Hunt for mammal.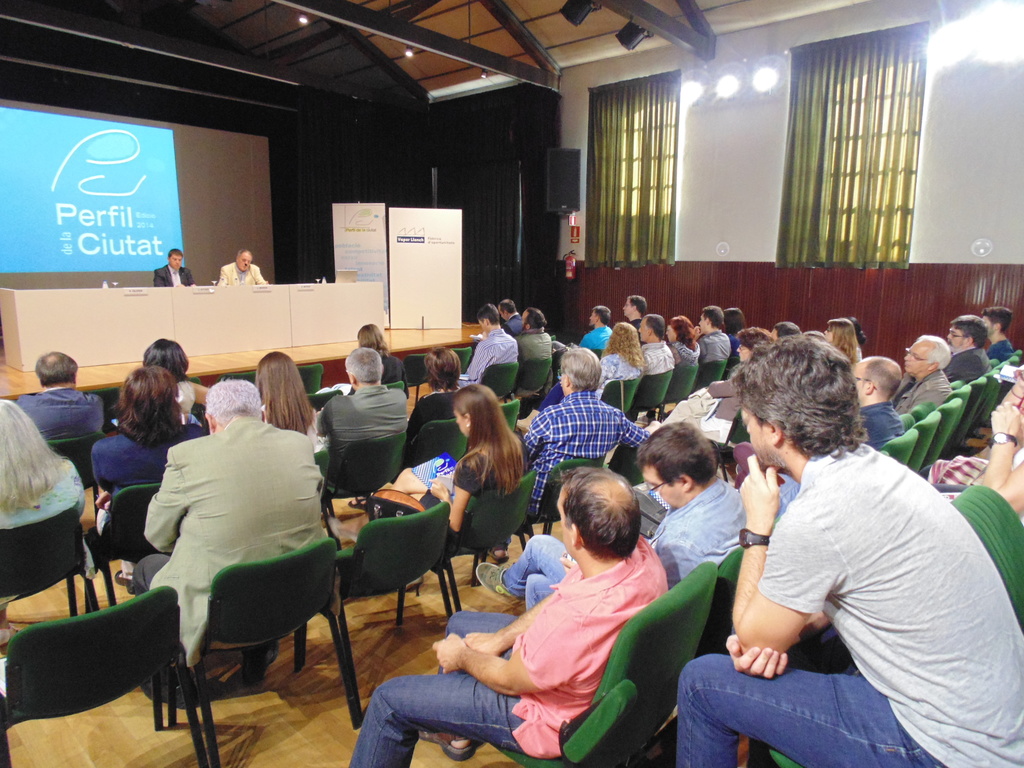
Hunted down at rect(216, 250, 276, 289).
